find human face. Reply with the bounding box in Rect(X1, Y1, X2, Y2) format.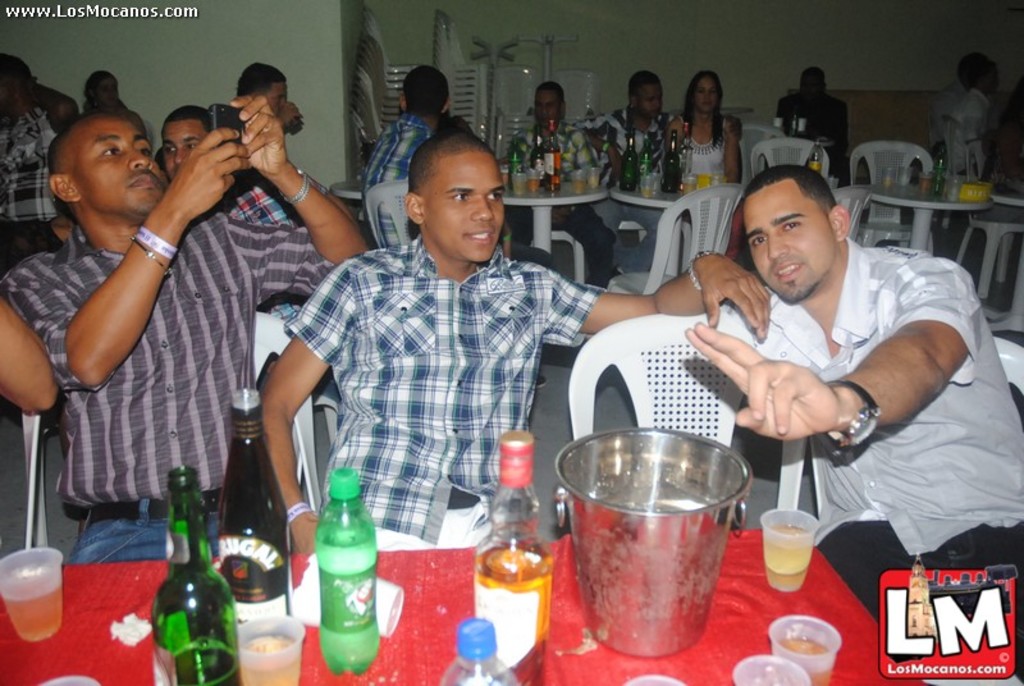
Rect(741, 173, 836, 303).
